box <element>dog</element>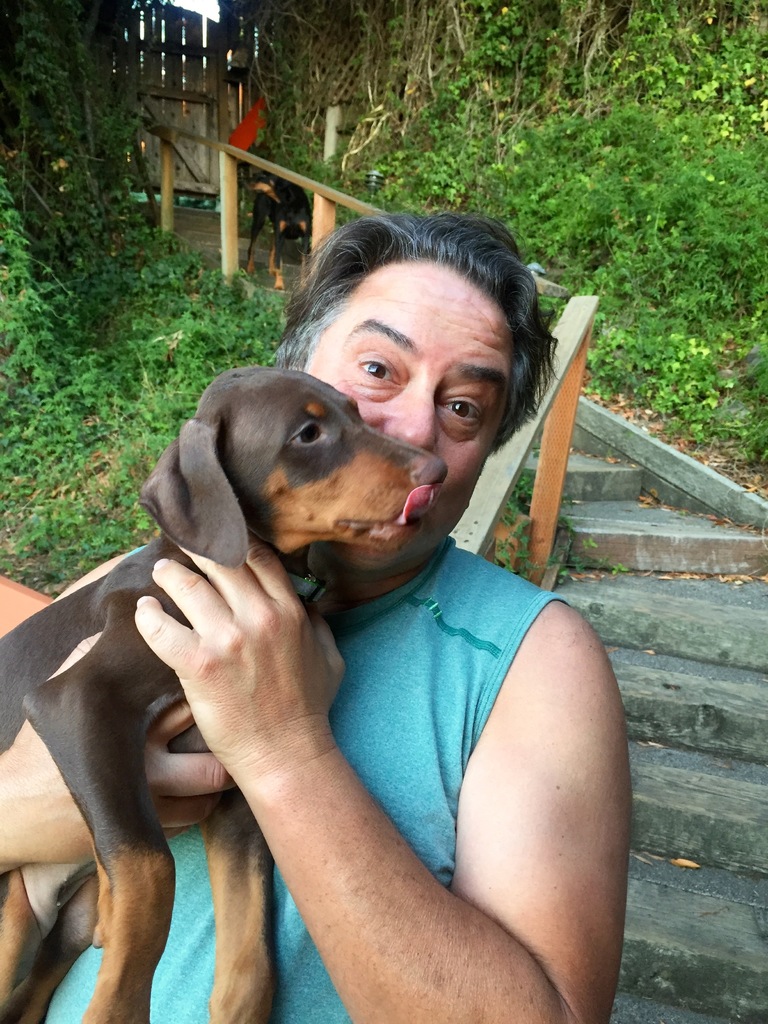
247/172/314/292
